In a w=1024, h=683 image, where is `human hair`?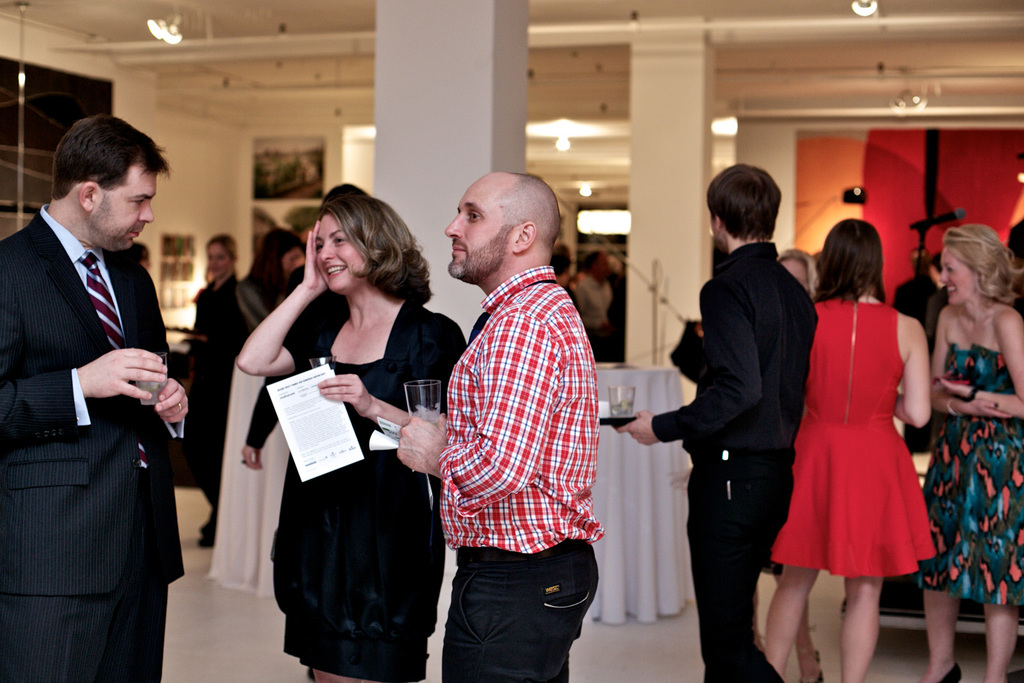
<box>298,175,422,325</box>.
